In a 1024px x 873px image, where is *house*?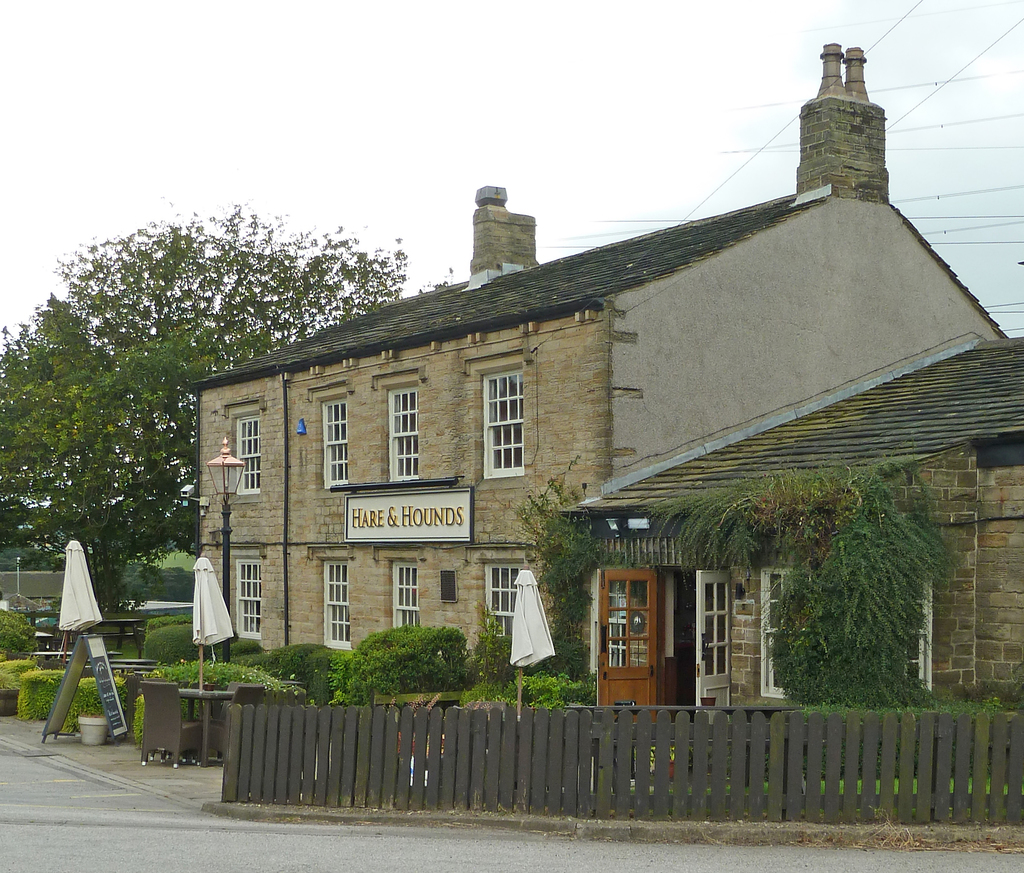
region(191, 39, 1023, 707).
